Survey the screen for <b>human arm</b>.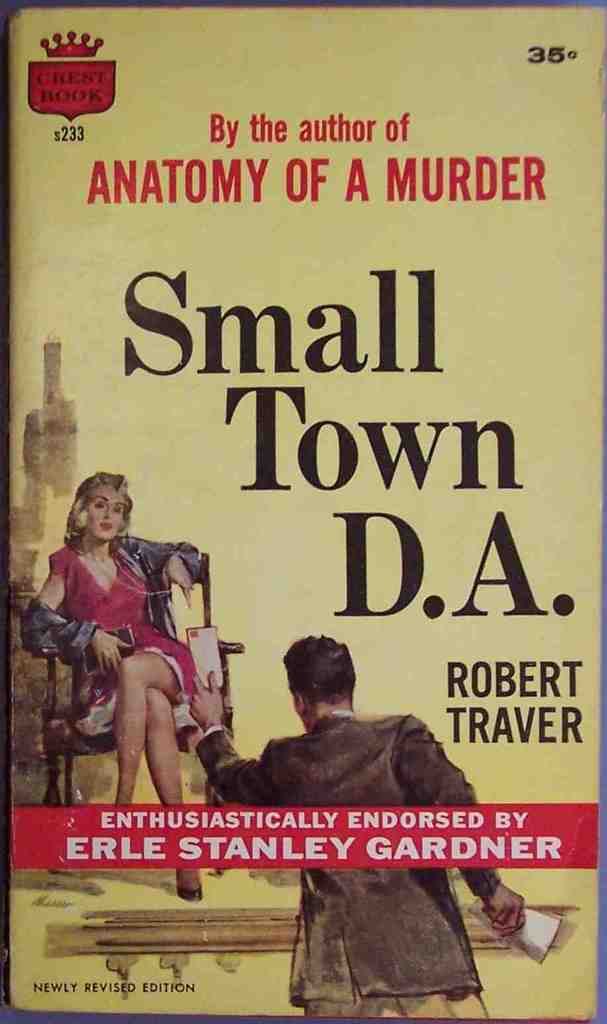
Survey found: (186,689,288,841).
